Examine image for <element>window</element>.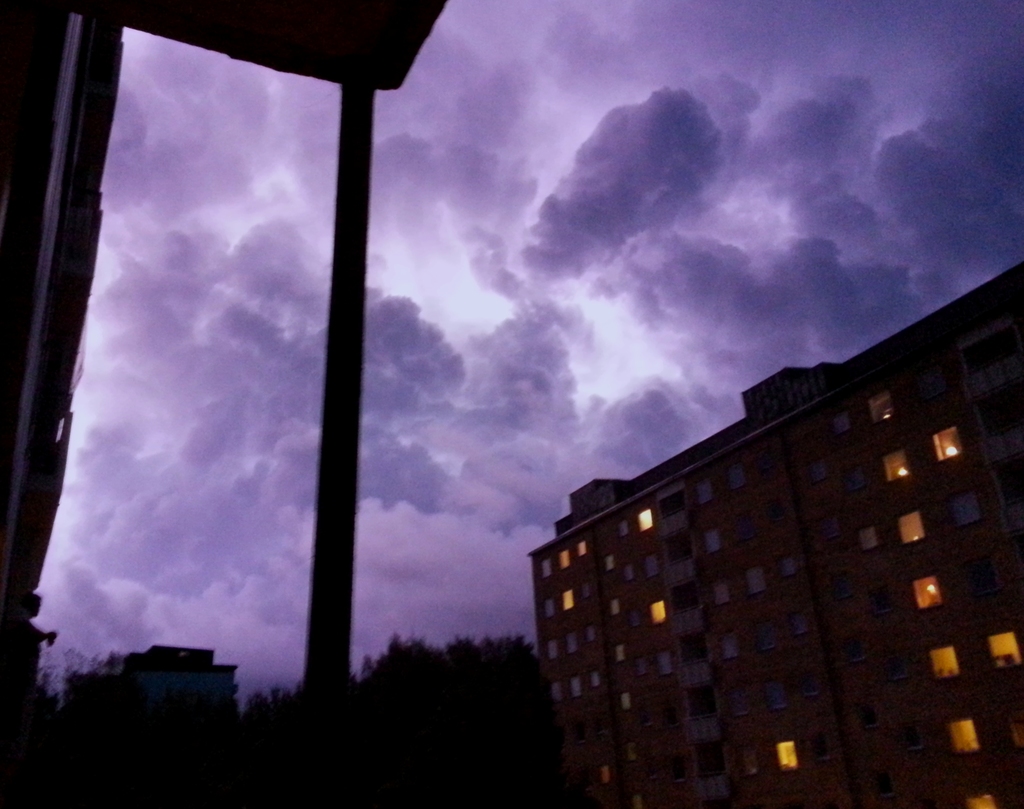
Examination result: box(986, 636, 1022, 674).
